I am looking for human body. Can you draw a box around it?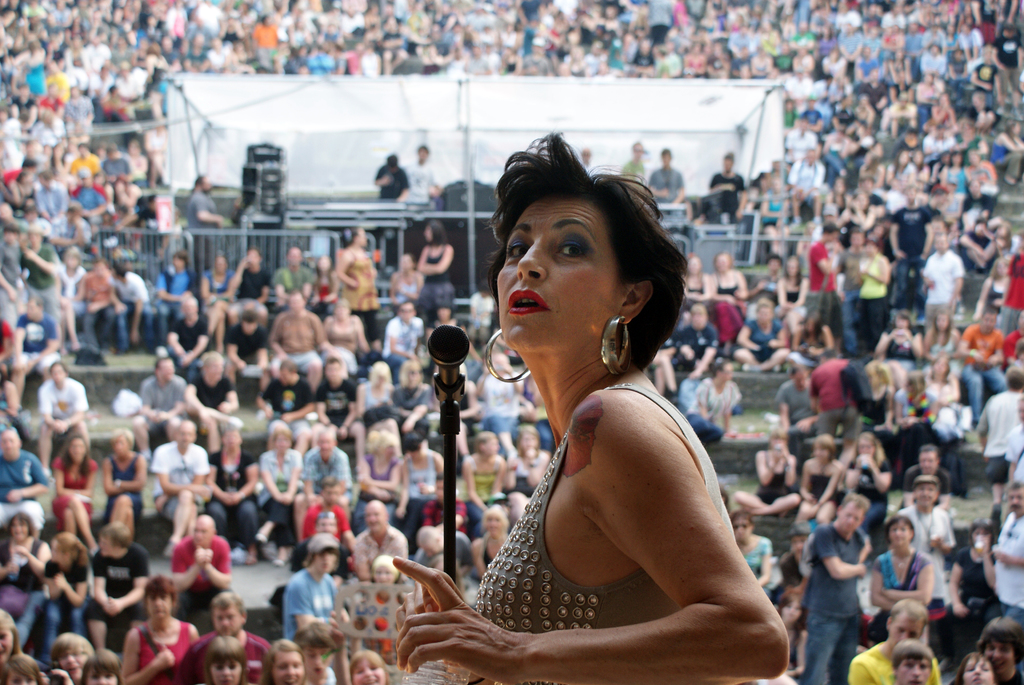
Sure, the bounding box is BBox(646, 150, 682, 232).
